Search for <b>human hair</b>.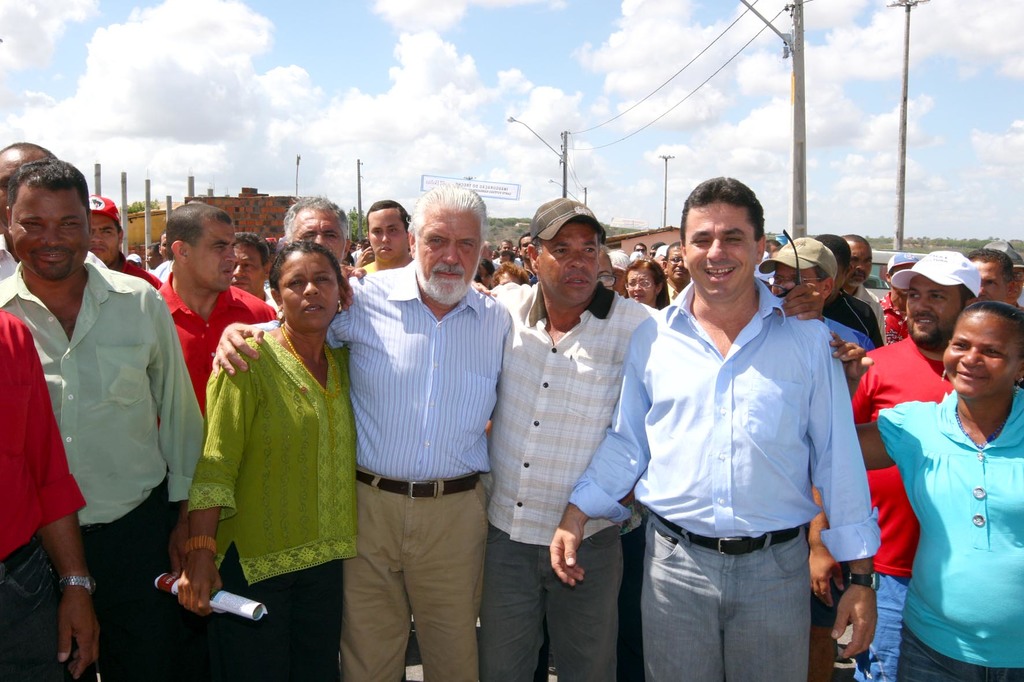
Found at <region>489, 262, 535, 286</region>.
